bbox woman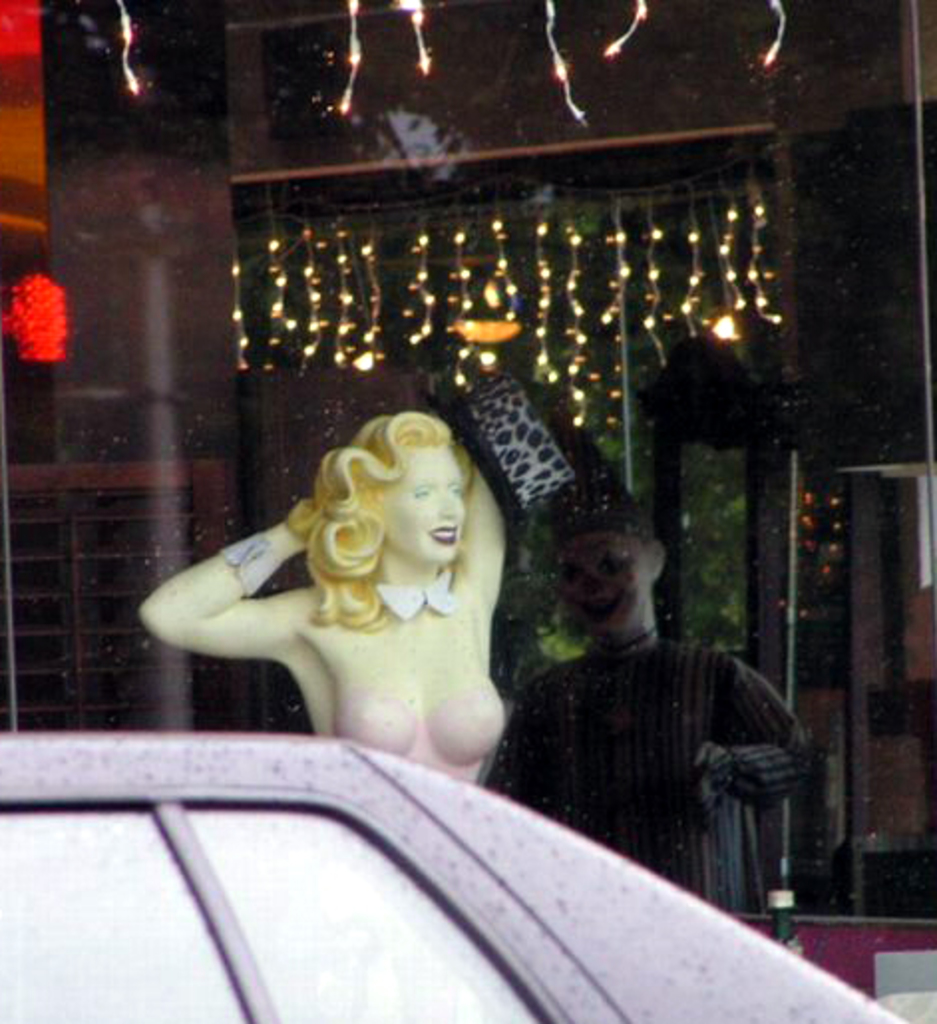
[161, 360, 543, 773]
